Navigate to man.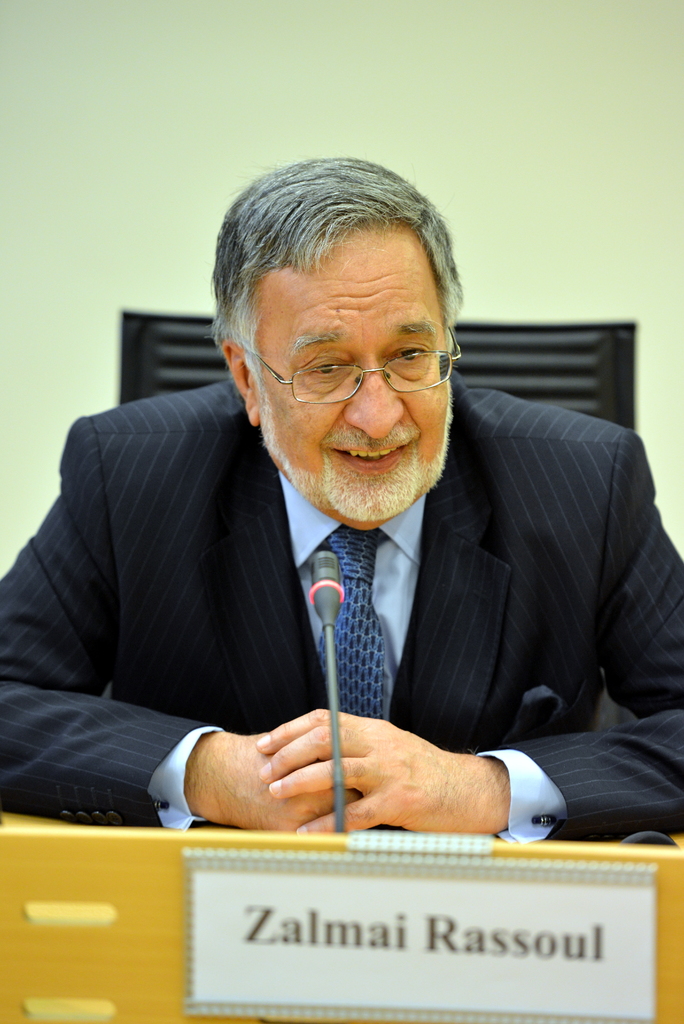
Navigation target: l=0, t=154, r=683, b=833.
